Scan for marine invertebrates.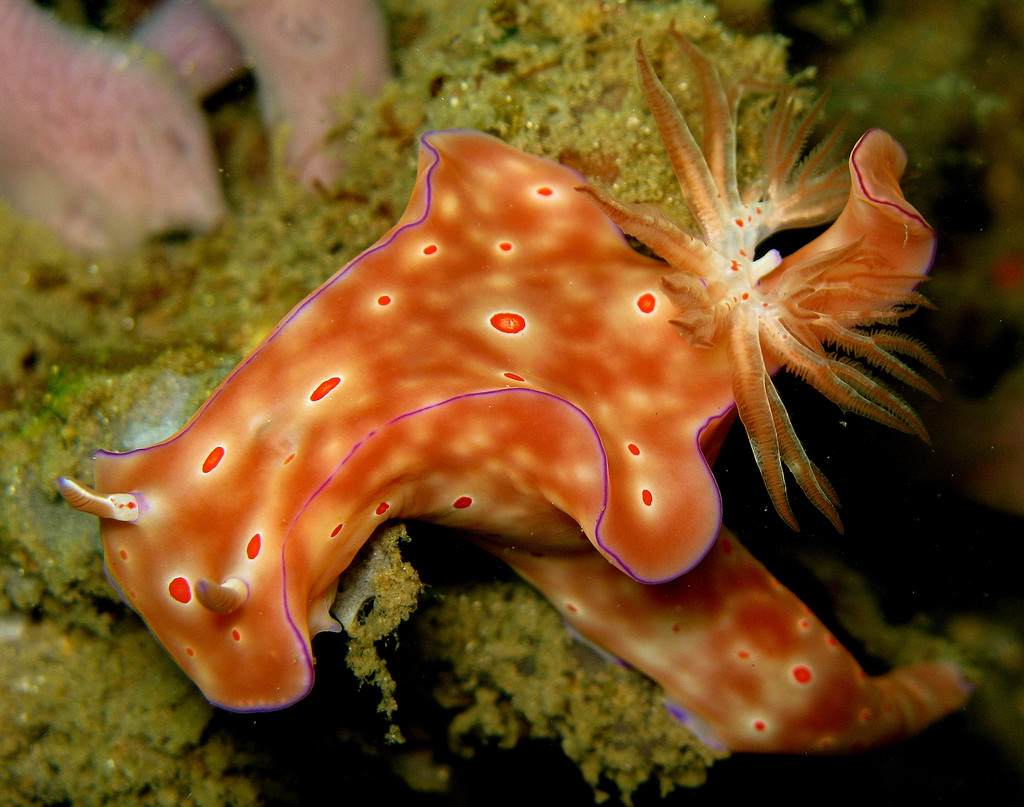
Scan result: 19,37,947,778.
